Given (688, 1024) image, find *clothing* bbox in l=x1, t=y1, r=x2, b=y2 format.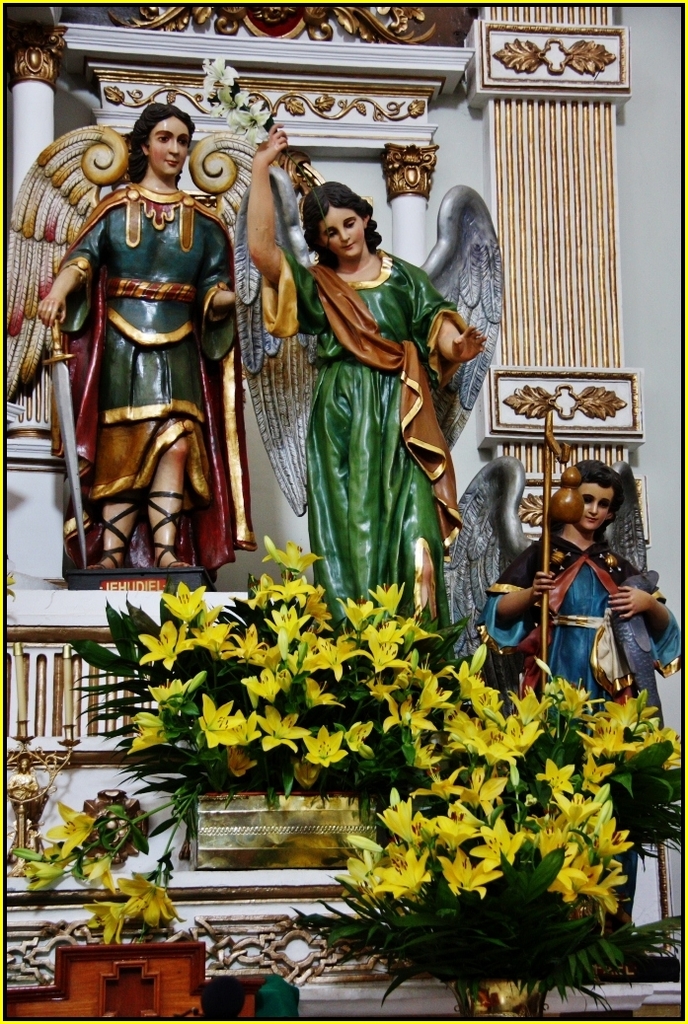
l=43, t=120, r=243, b=573.
